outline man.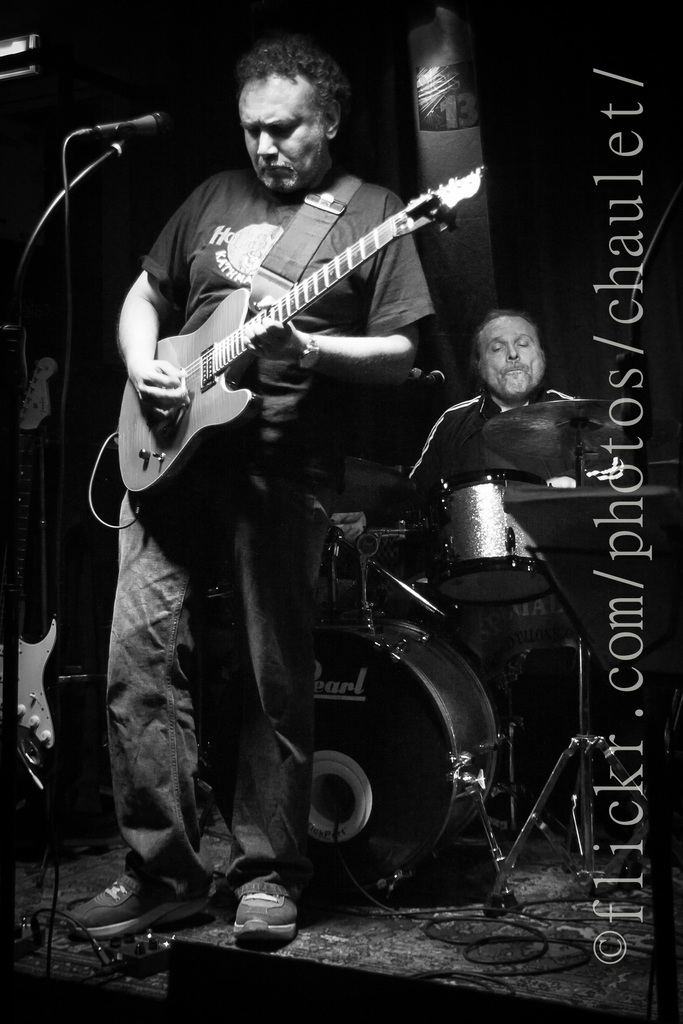
Outline: (408,309,588,844).
